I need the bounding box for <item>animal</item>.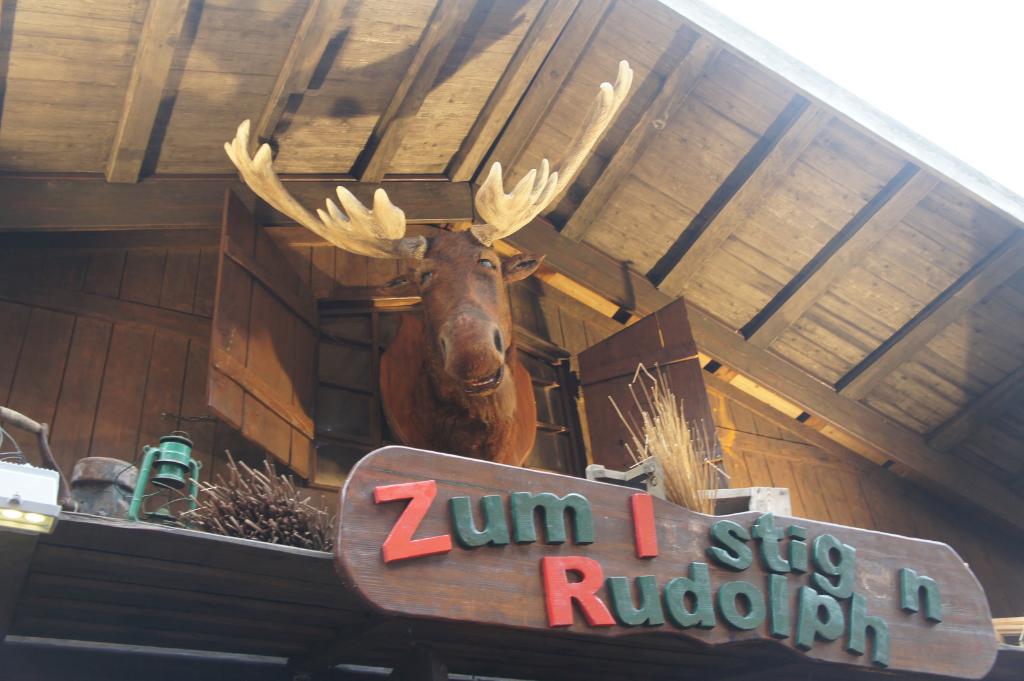
Here it is: bbox(224, 58, 640, 465).
